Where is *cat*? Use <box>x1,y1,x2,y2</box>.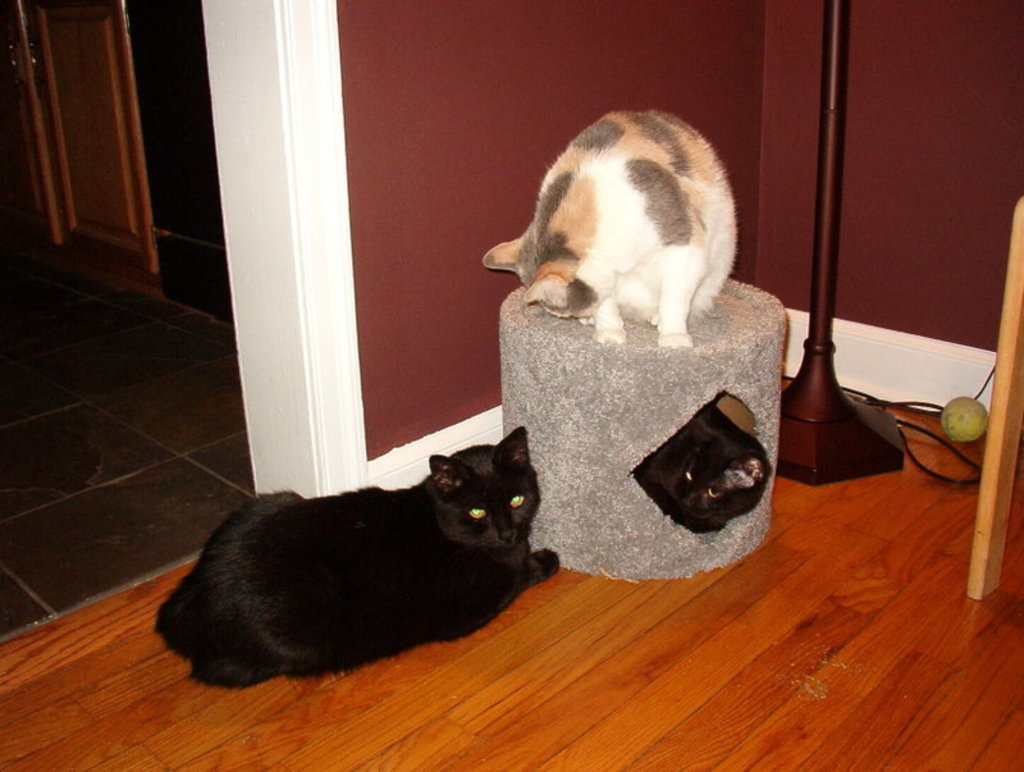
<box>631,401,774,533</box>.
